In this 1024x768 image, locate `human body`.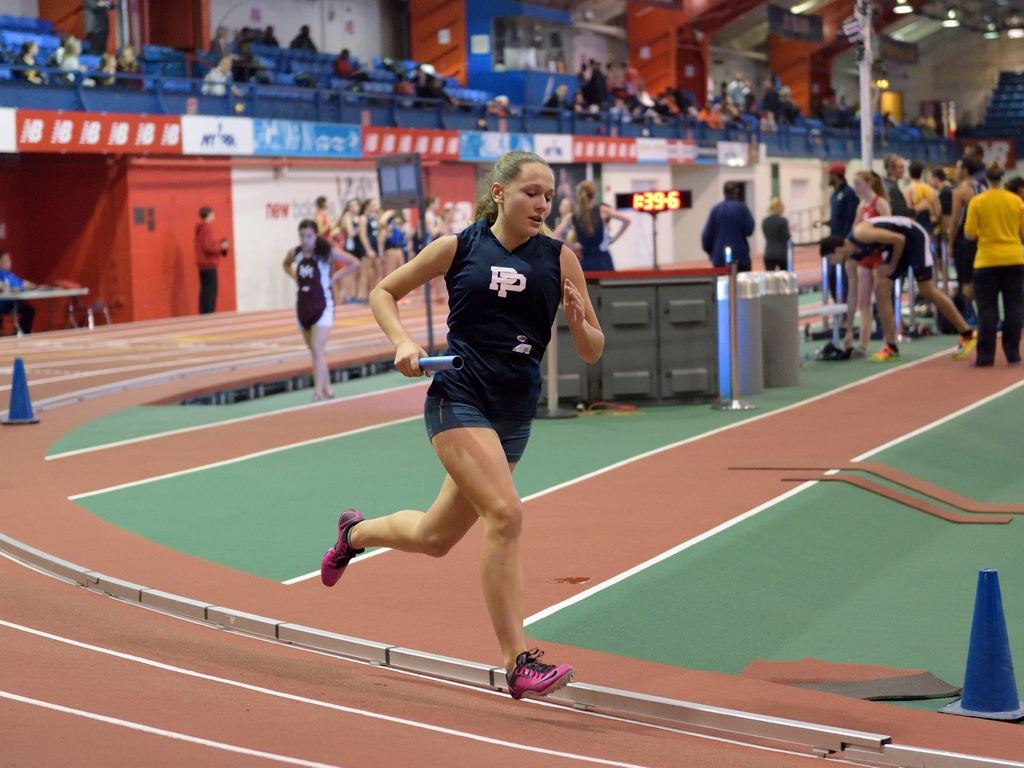
Bounding box: 760 195 789 271.
